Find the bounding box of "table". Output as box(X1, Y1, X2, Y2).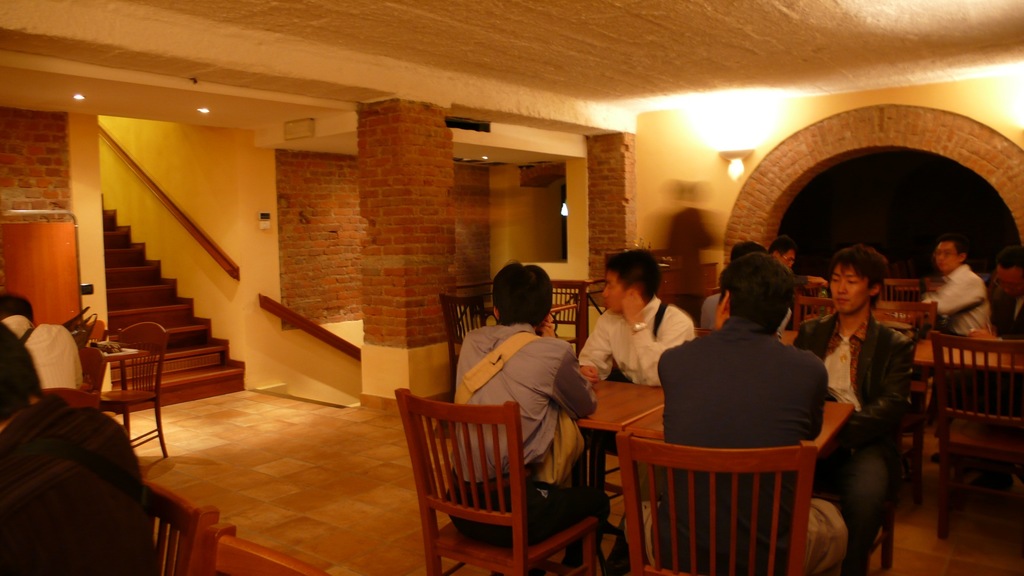
box(97, 333, 147, 363).
